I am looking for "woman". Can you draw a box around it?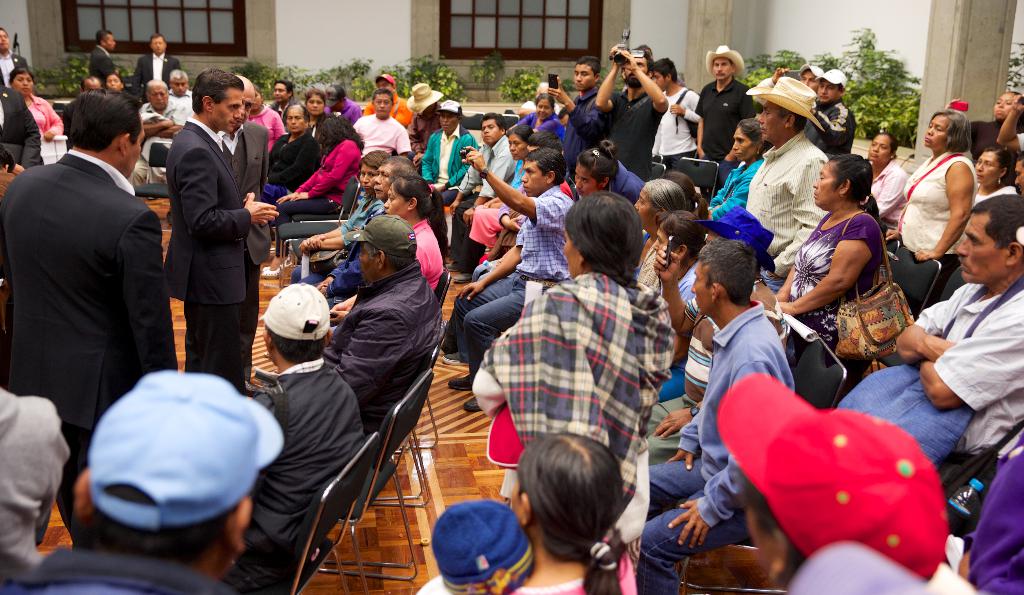
Sure, the bounding box is bbox(656, 167, 712, 238).
